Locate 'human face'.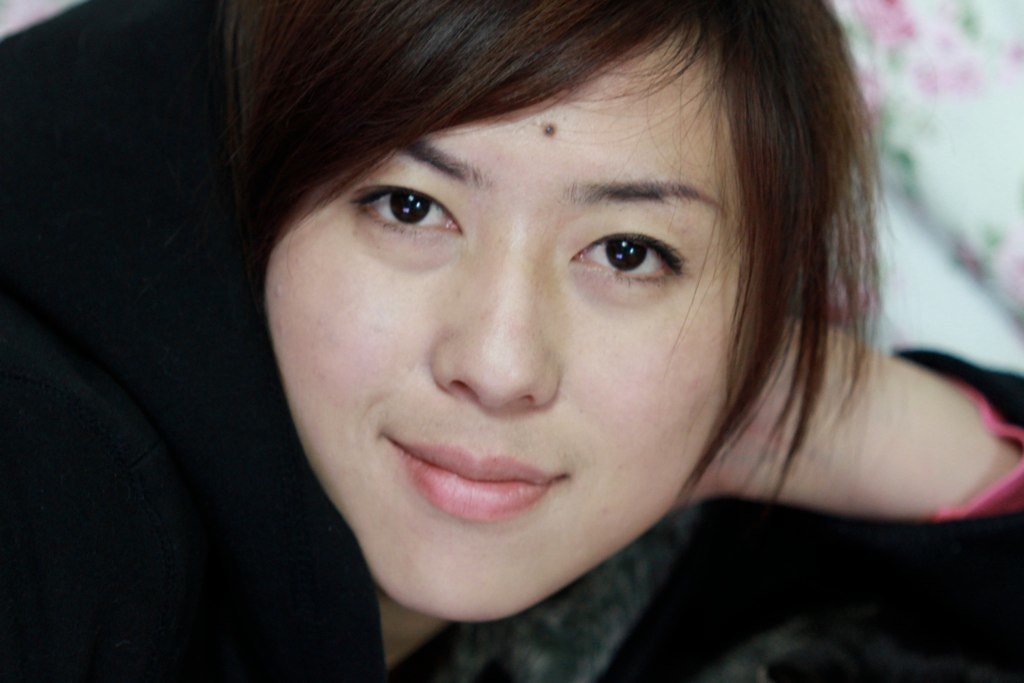
Bounding box: pyautogui.locateOnScreen(265, 22, 769, 626).
